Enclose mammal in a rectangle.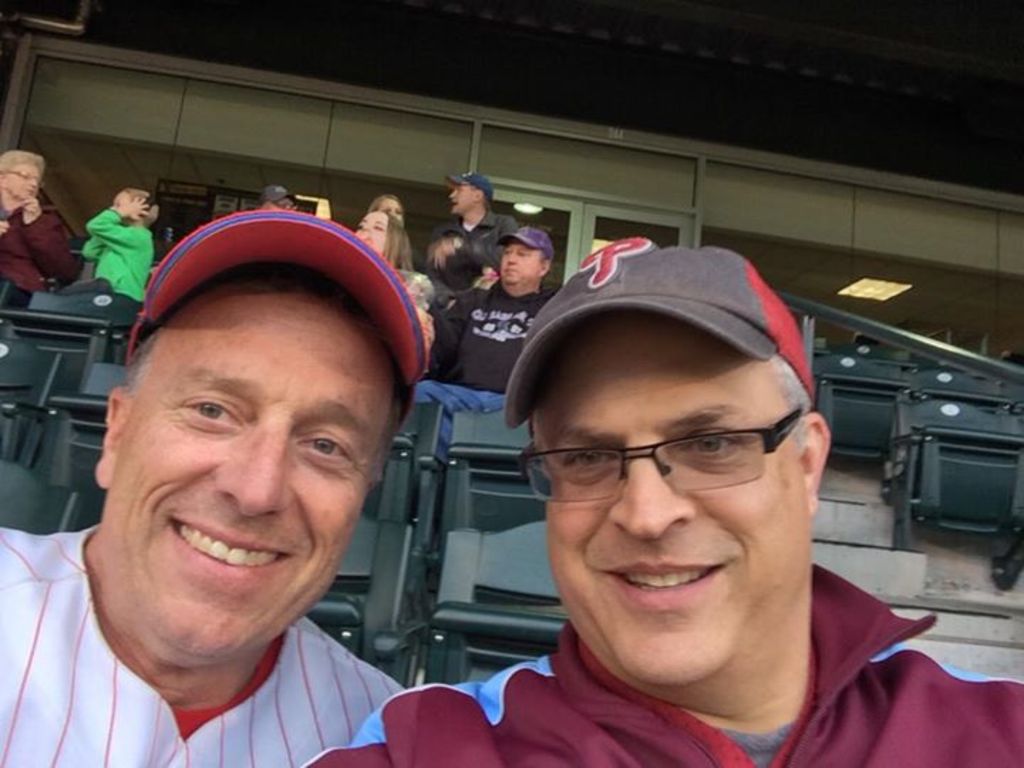
[left=7, top=189, right=526, bottom=751].
